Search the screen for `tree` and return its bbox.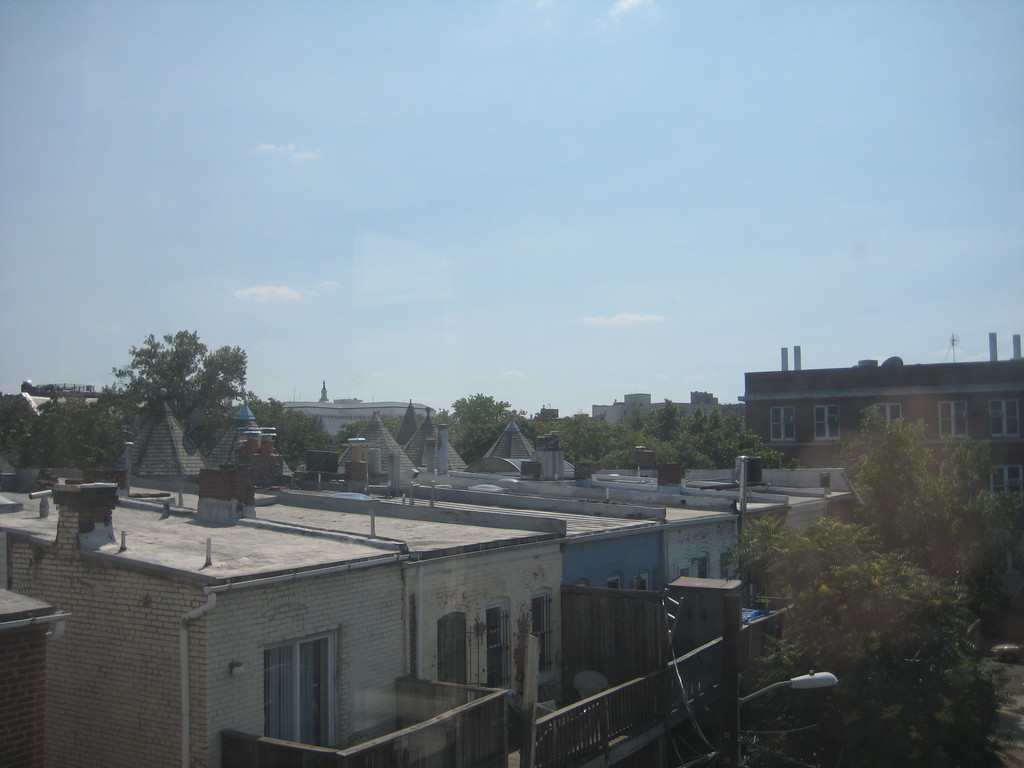
Found: {"x1": 0, "y1": 392, "x2": 116, "y2": 467}.
